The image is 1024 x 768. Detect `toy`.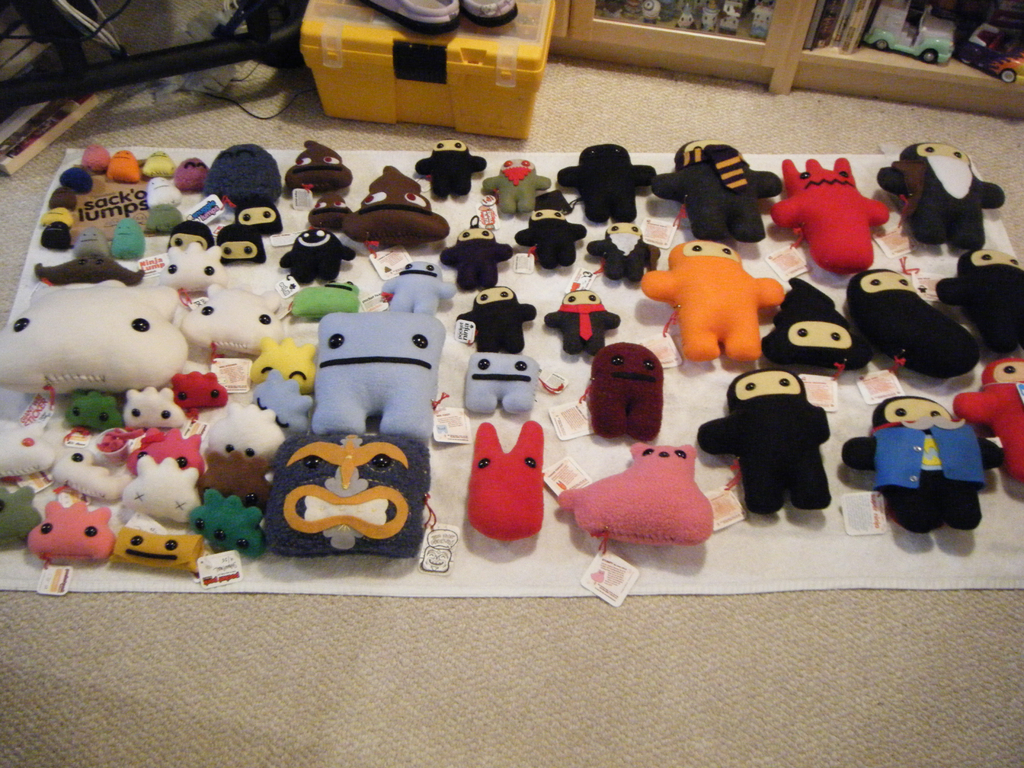
Detection: [x1=280, y1=228, x2=355, y2=287].
